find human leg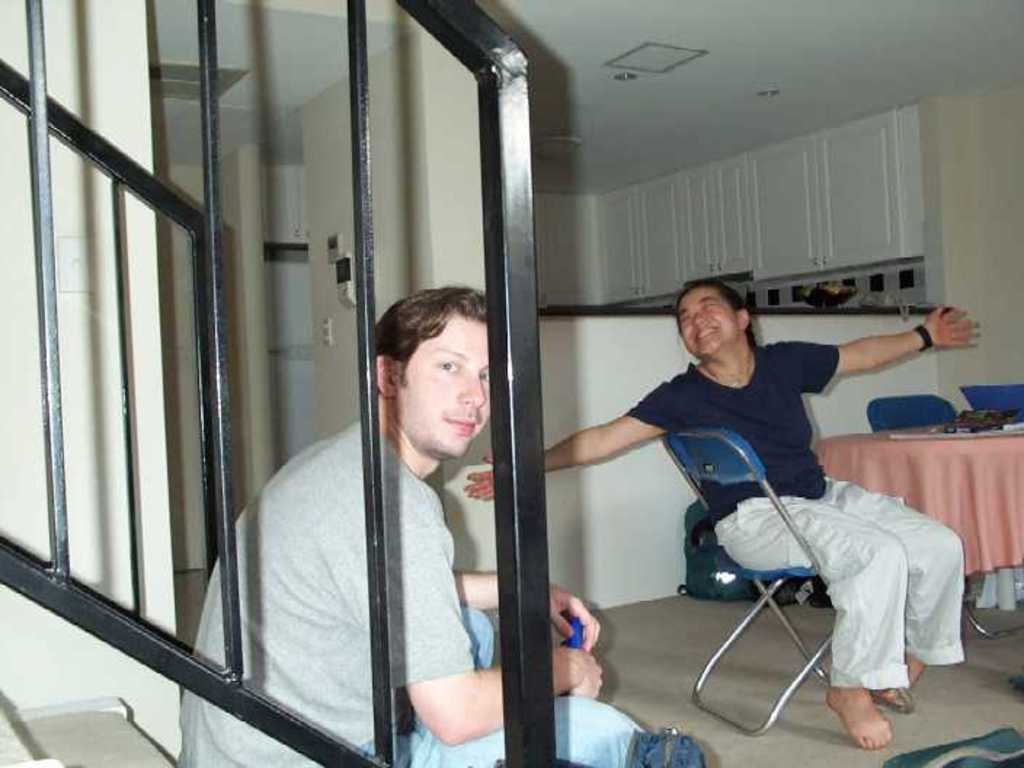
<region>397, 695, 644, 767</region>
